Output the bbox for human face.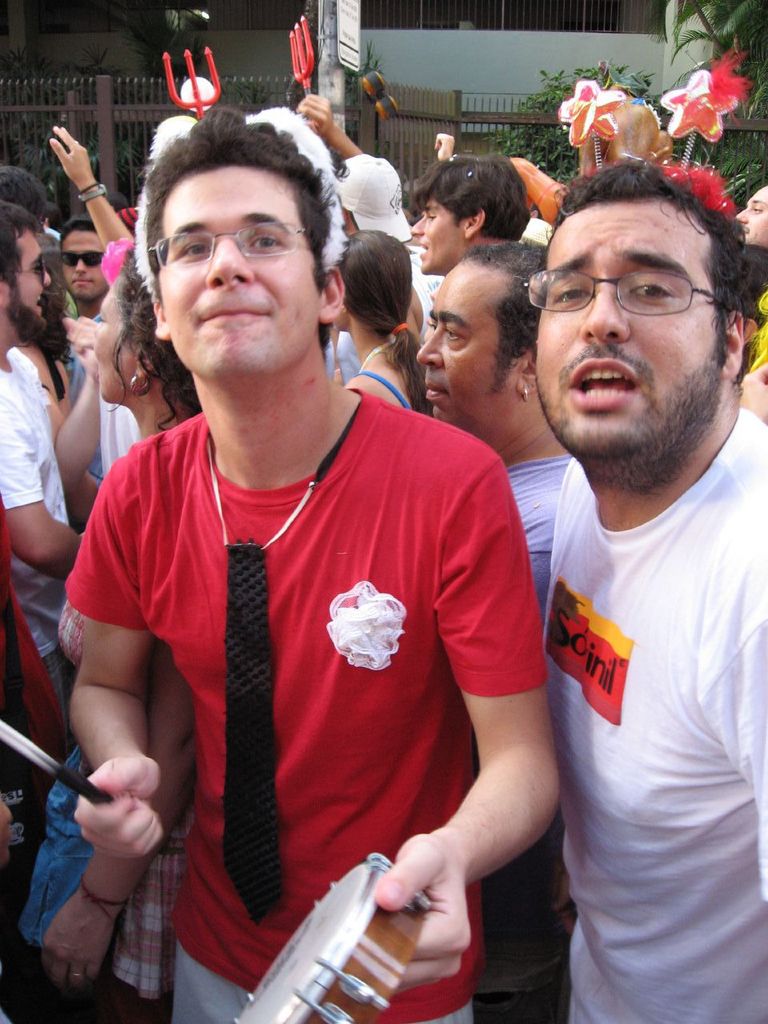
region(416, 269, 511, 427).
